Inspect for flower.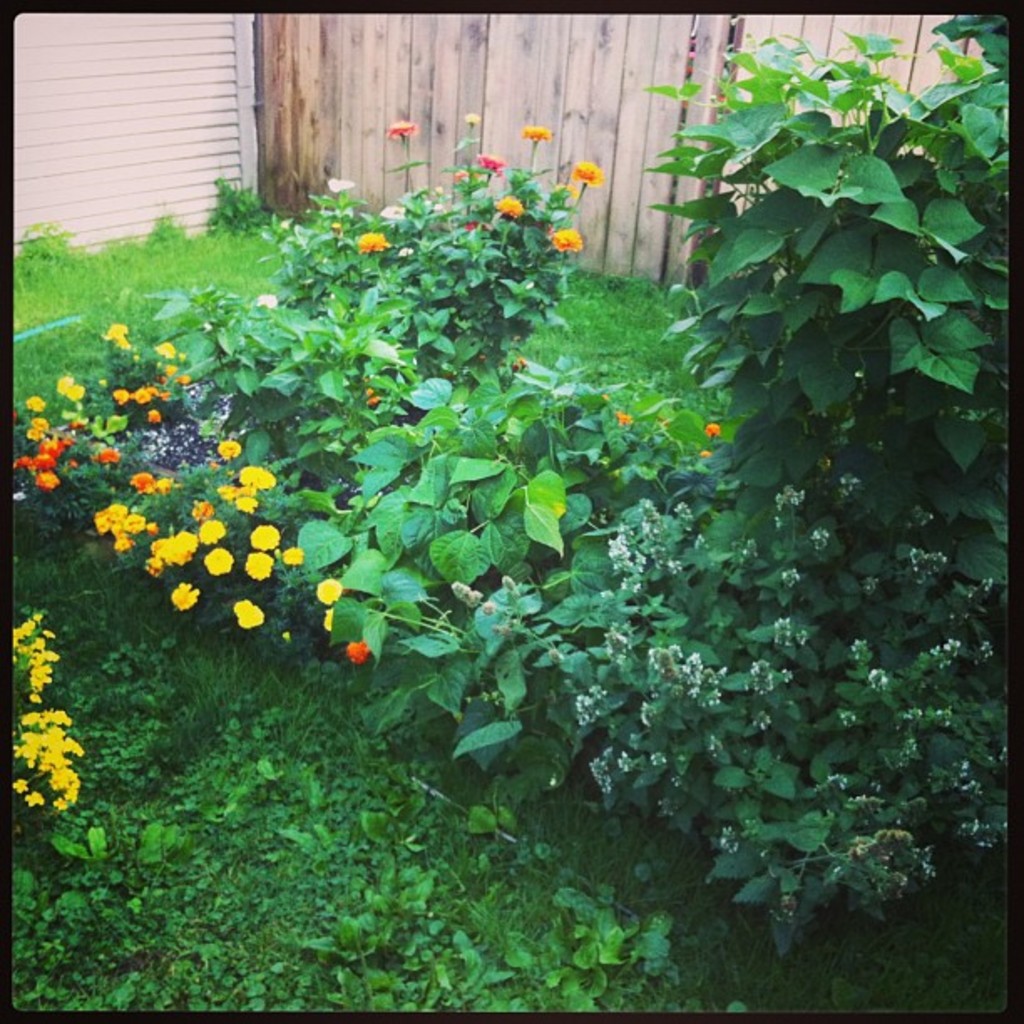
Inspection: <box>156,475,174,497</box>.
